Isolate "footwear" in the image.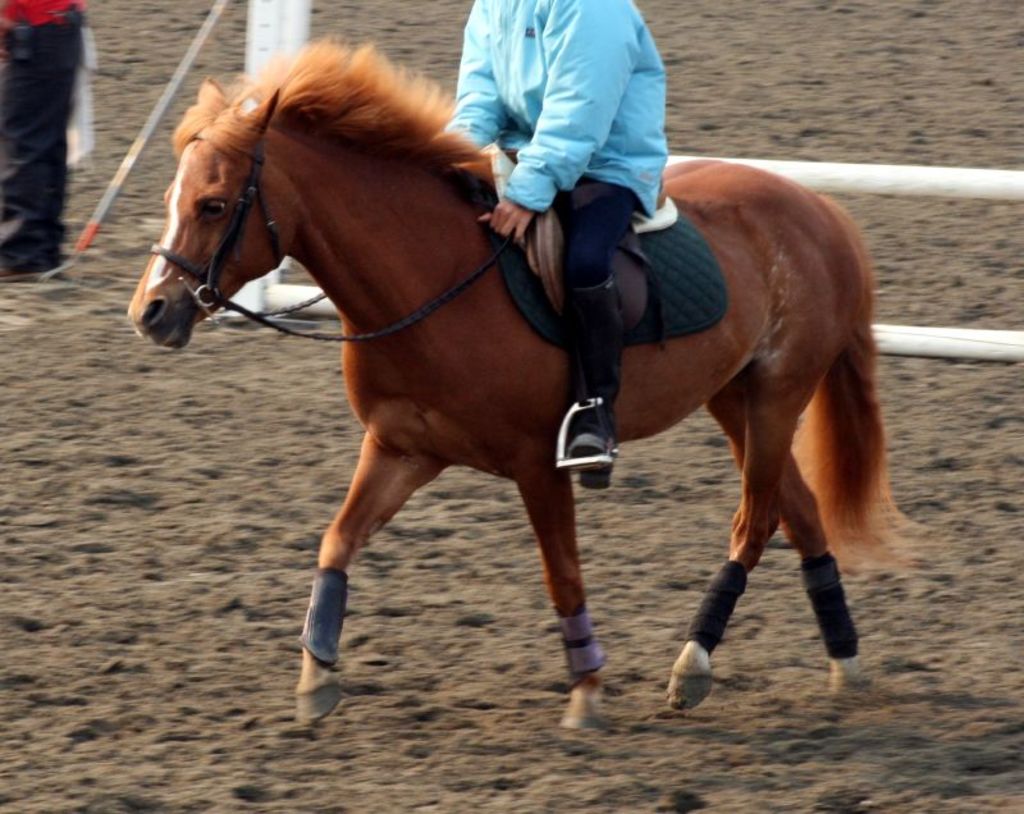
Isolated region: bbox(564, 399, 607, 491).
